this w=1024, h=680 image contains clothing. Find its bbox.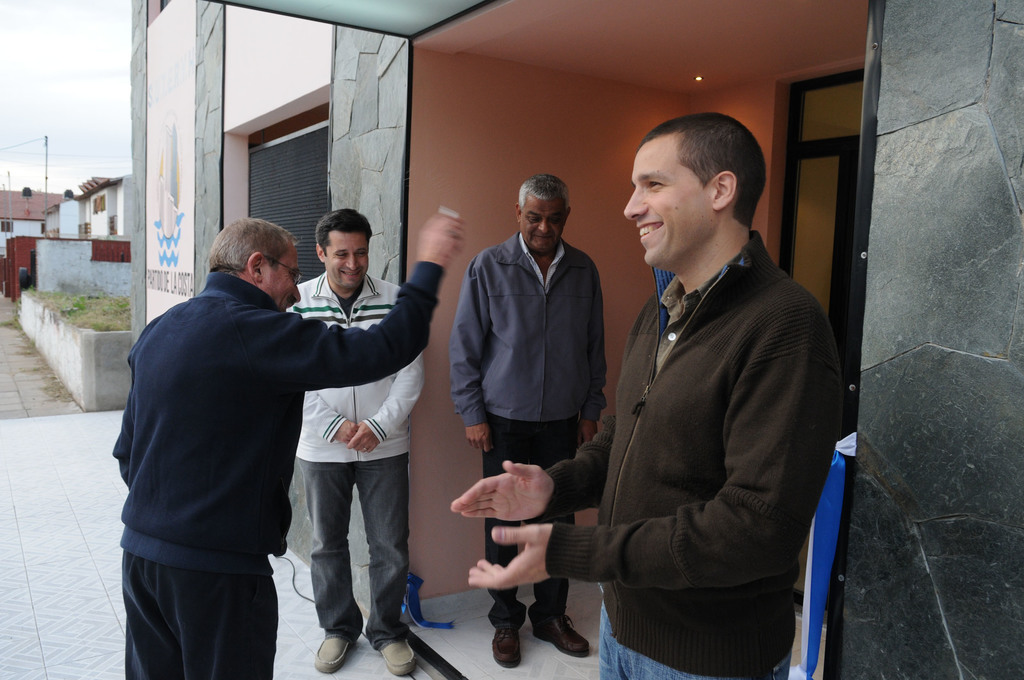
x1=295, y1=268, x2=424, y2=648.
